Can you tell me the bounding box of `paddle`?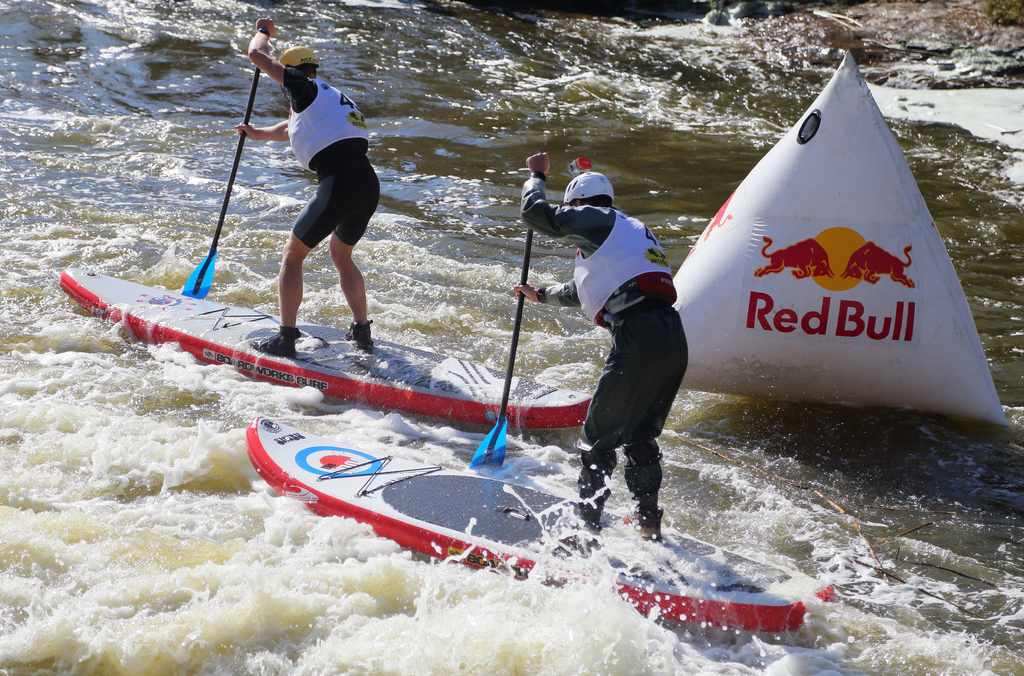
(x1=173, y1=11, x2=273, y2=317).
